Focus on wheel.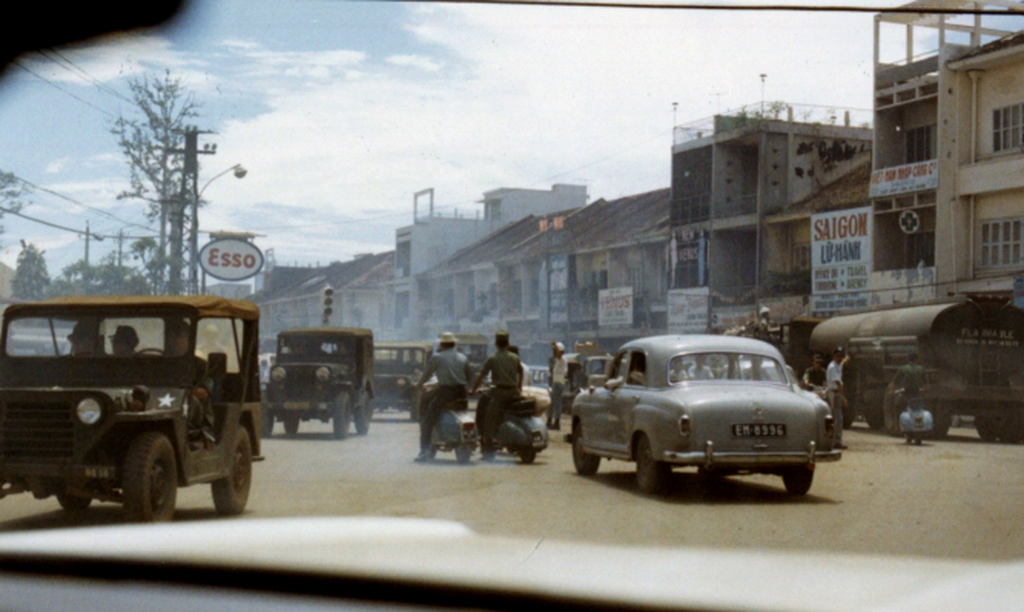
Focused at {"x1": 973, "y1": 414, "x2": 1000, "y2": 442}.
